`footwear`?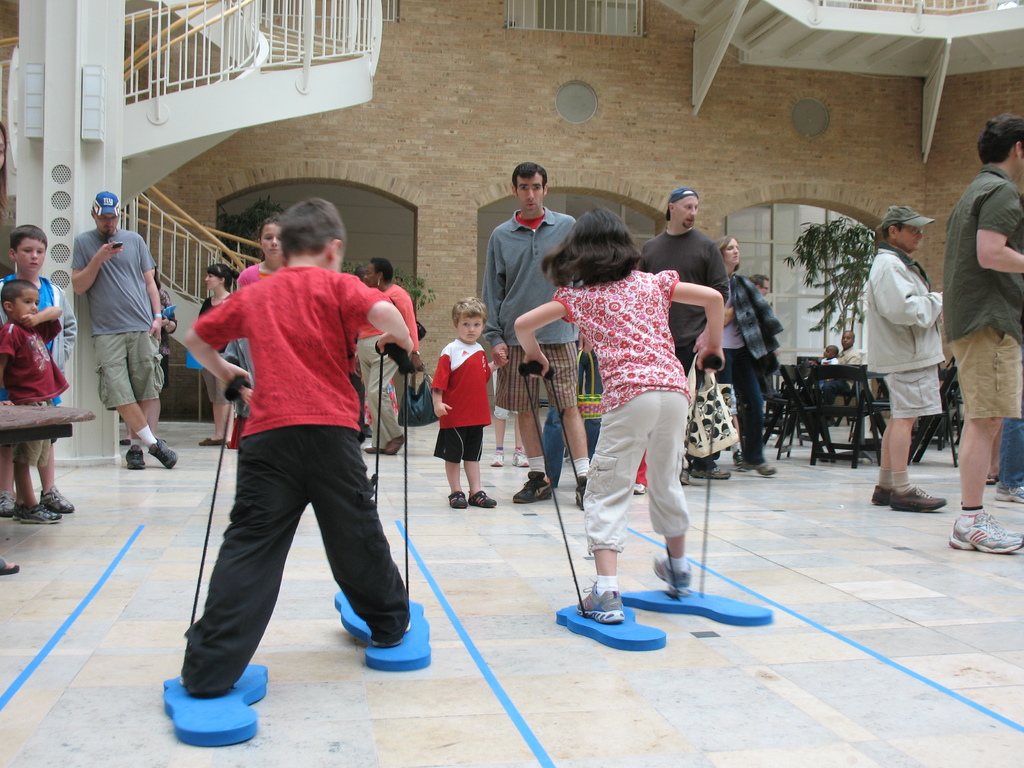
left=983, top=471, right=1002, bottom=487
